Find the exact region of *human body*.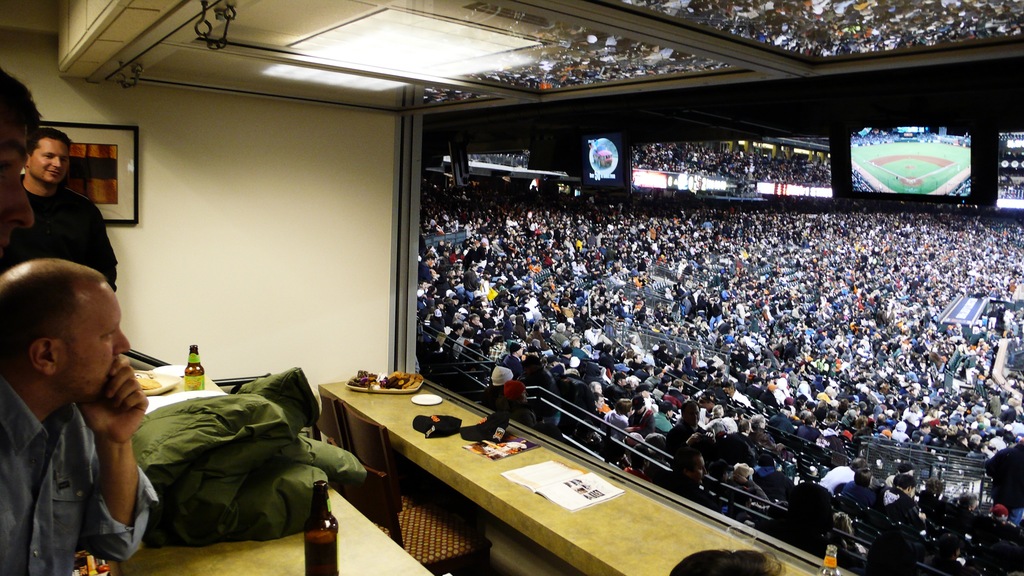
Exact region: Rect(657, 251, 682, 256).
